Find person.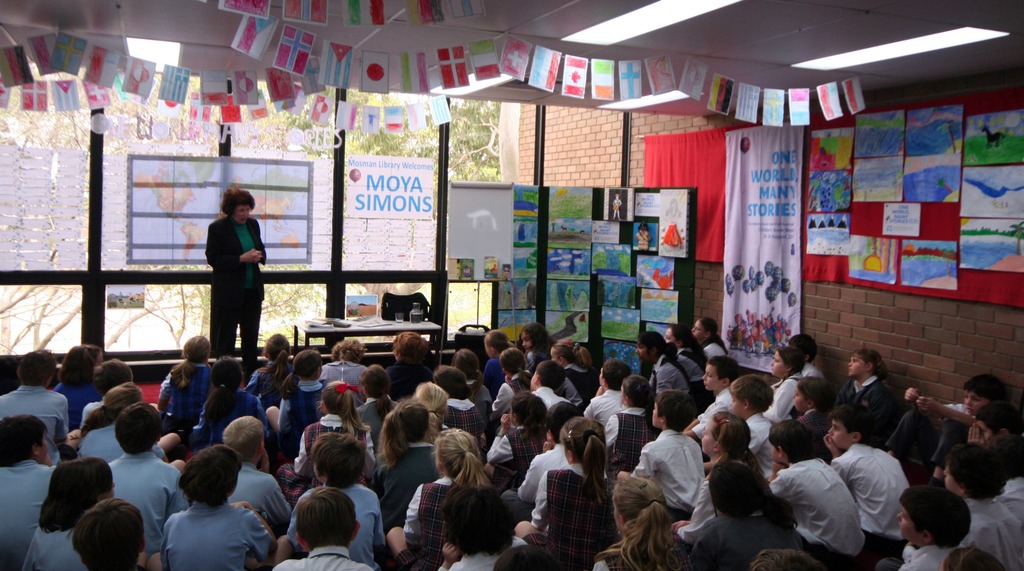
<bbox>632, 328, 701, 399</bbox>.
